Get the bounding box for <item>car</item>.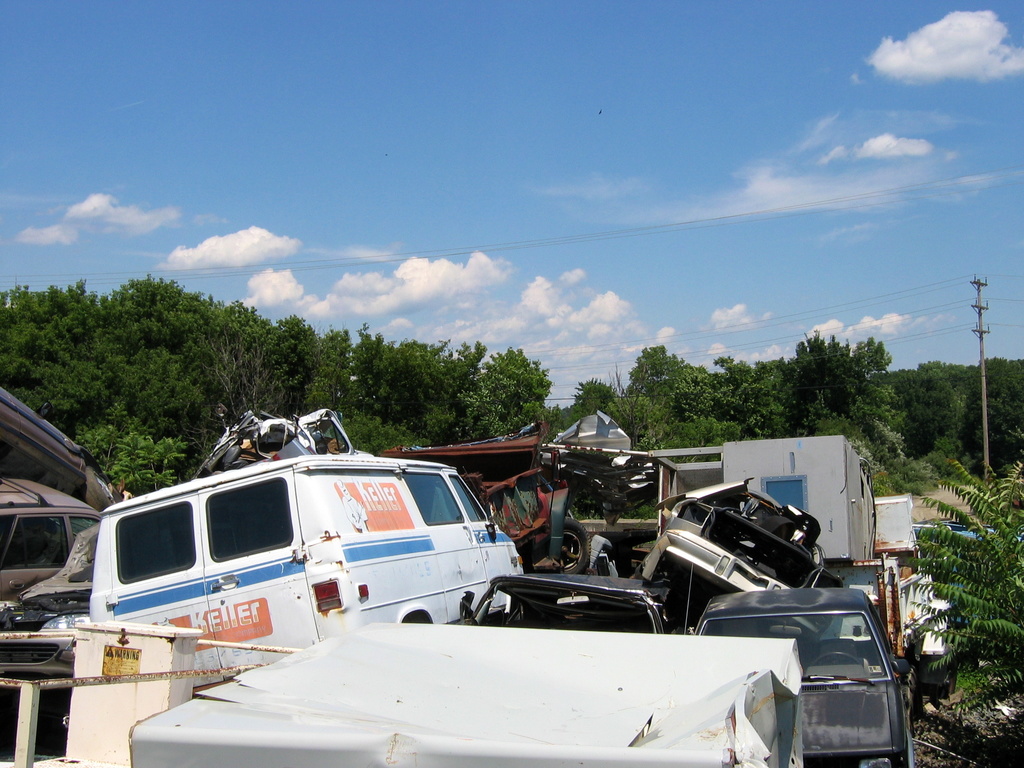
<bbox>61, 444, 515, 660</bbox>.
